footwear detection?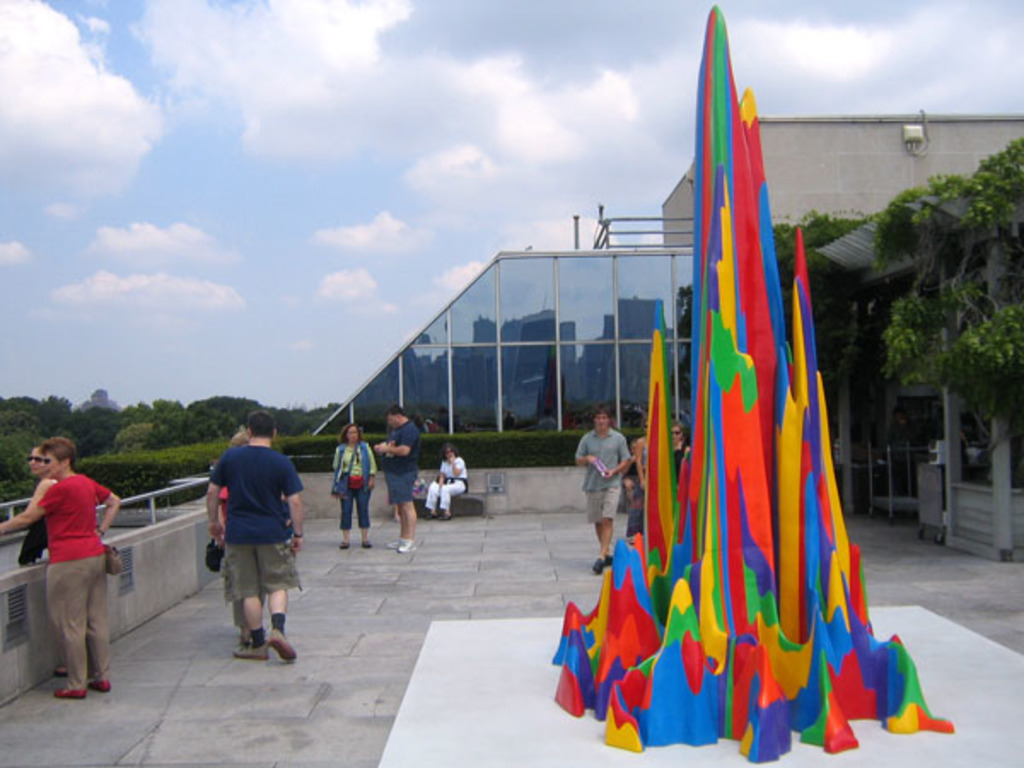
bbox=(362, 539, 367, 550)
